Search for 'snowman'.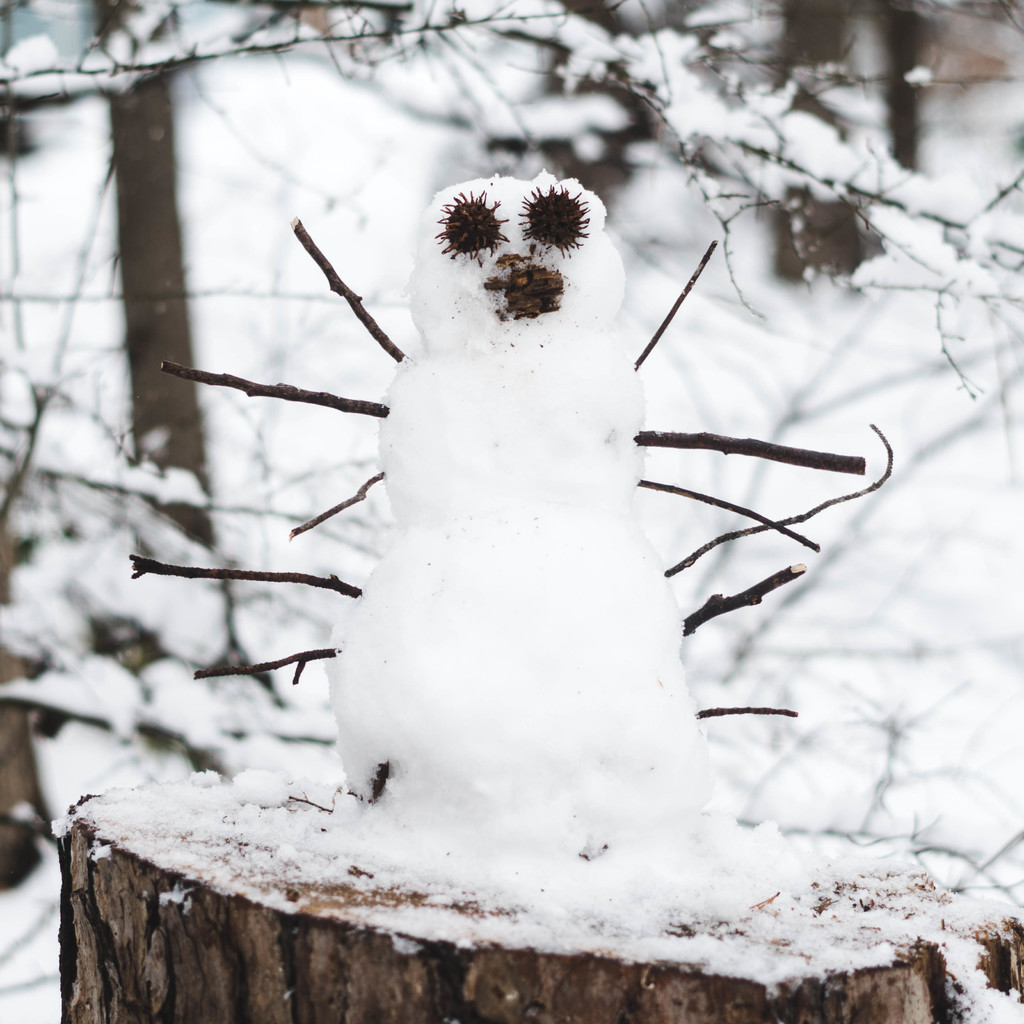
Found at [x1=130, y1=166, x2=894, y2=867].
